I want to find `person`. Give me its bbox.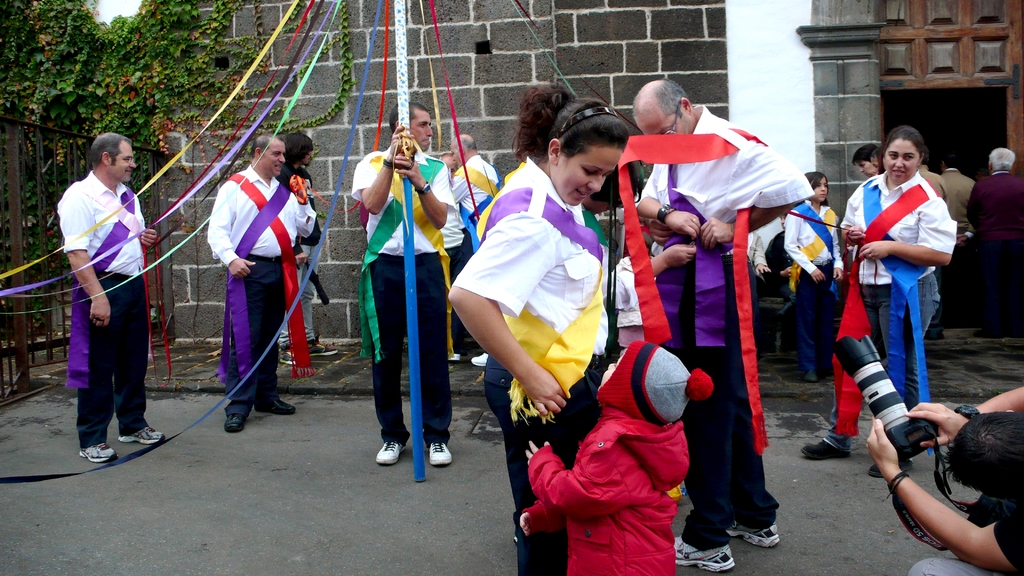
(x1=349, y1=100, x2=452, y2=465).
